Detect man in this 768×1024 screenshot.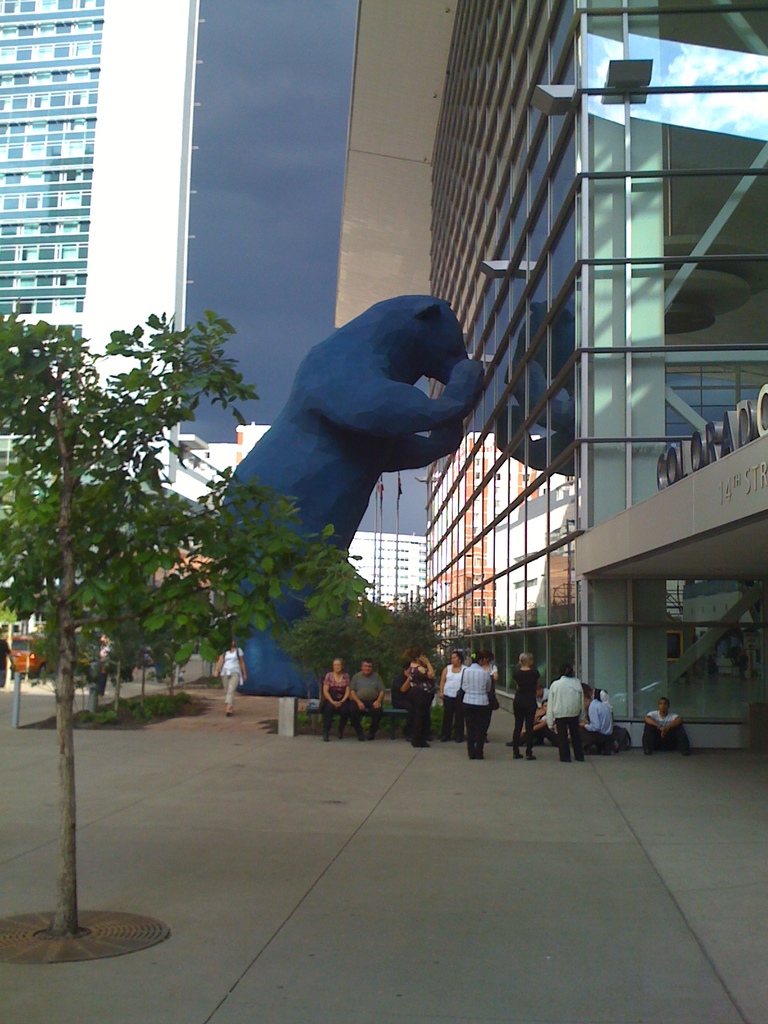
Detection: bbox(644, 695, 689, 755).
